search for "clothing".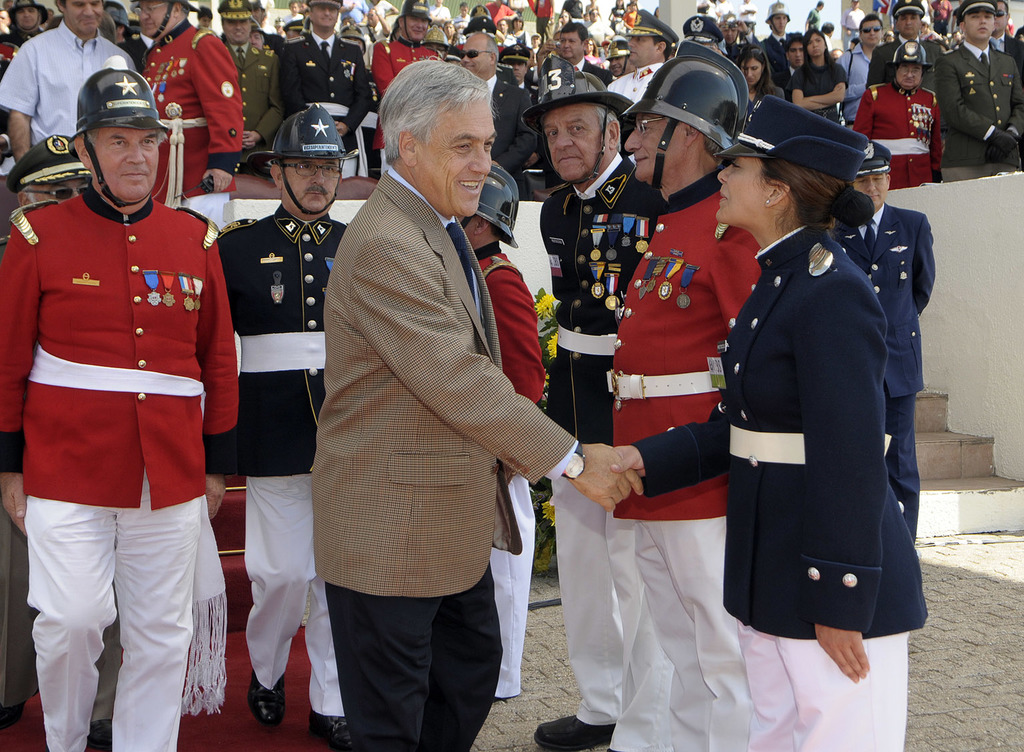
Found at [x1=612, y1=165, x2=758, y2=751].
